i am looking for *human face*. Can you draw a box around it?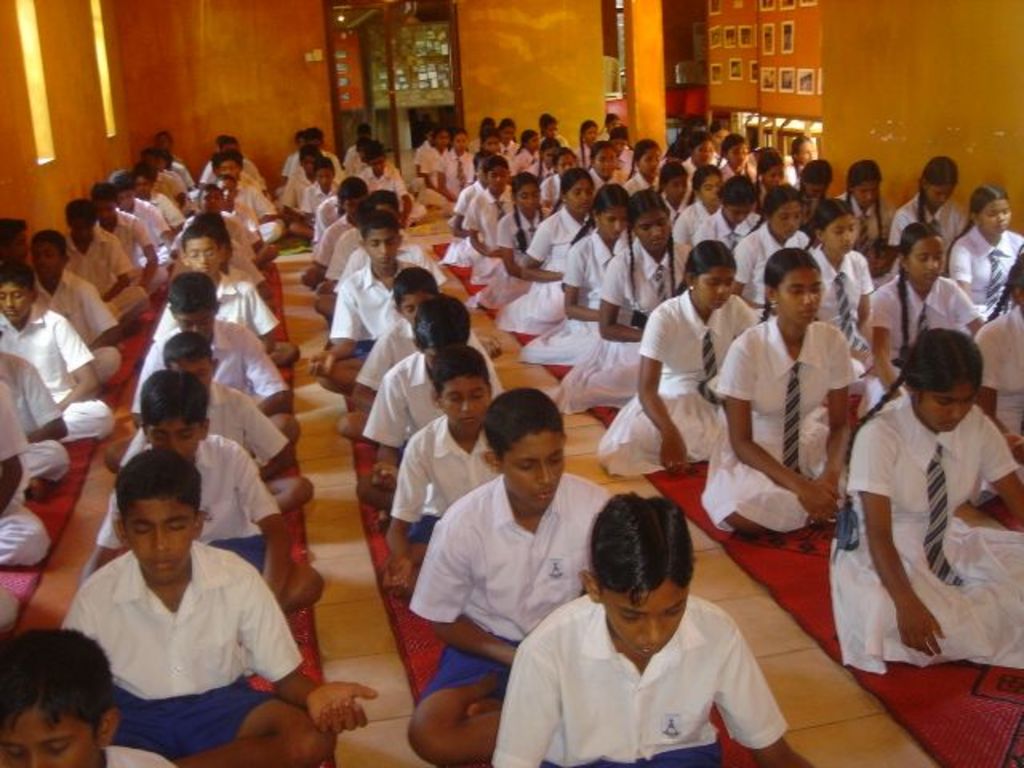
Sure, the bounding box is <region>147, 418, 198, 458</region>.
